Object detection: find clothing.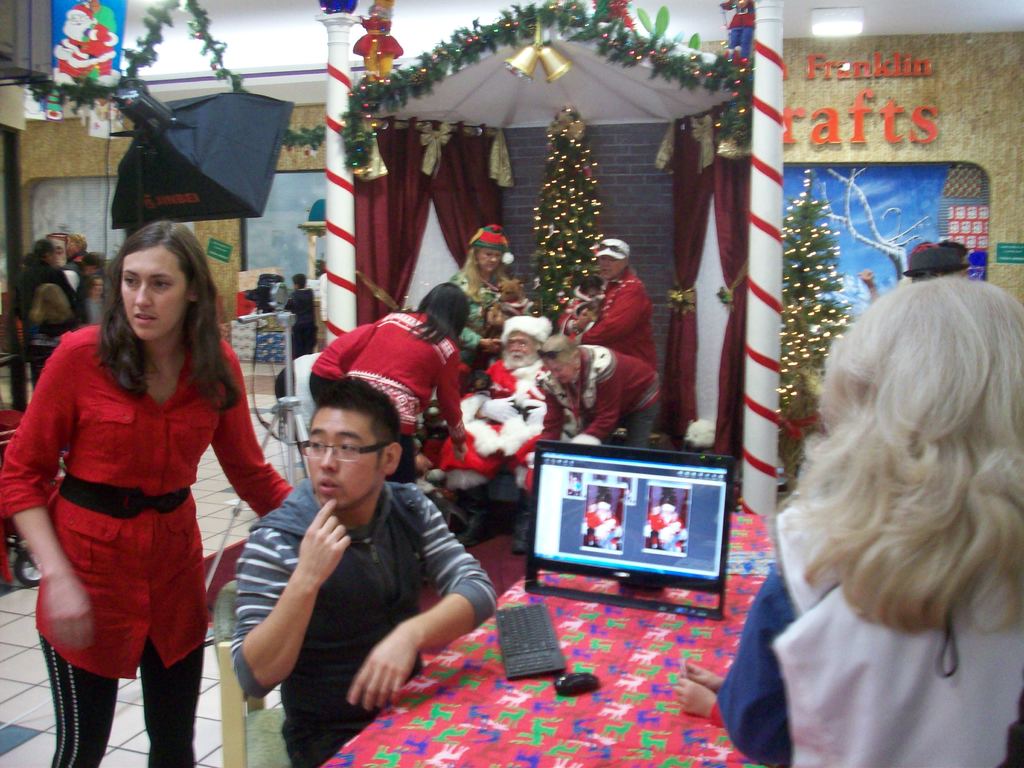
region(0, 321, 296, 767).
